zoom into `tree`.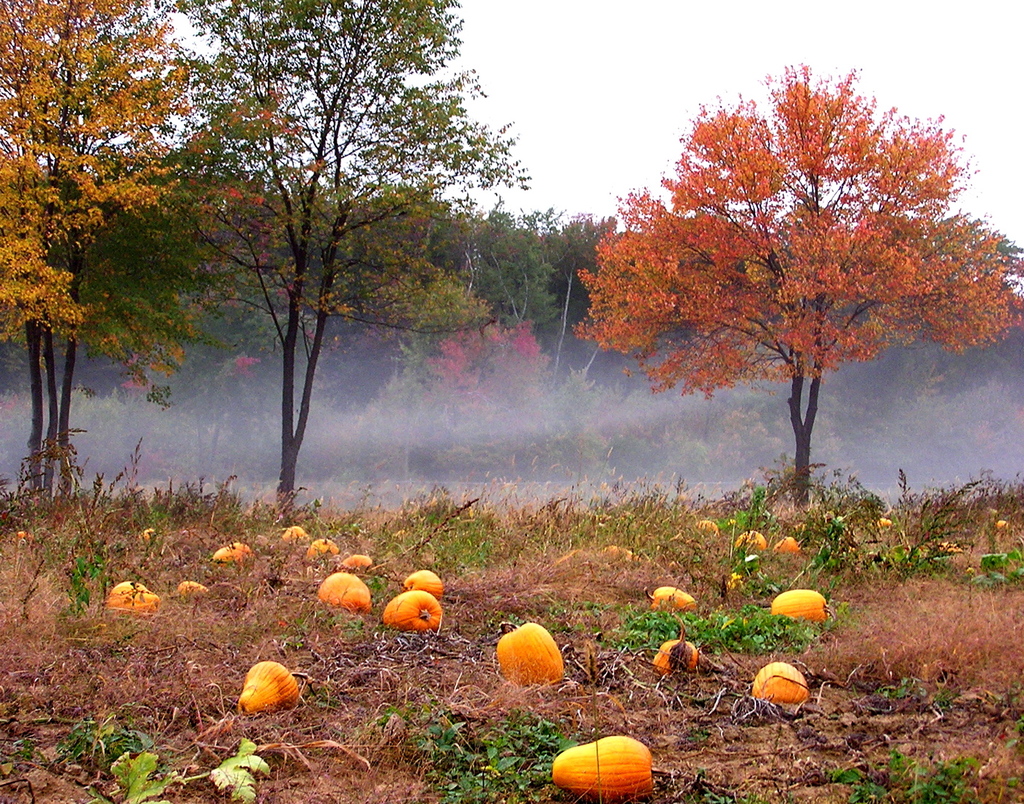
Zoom target: box(565, 61, 1023, 499).
